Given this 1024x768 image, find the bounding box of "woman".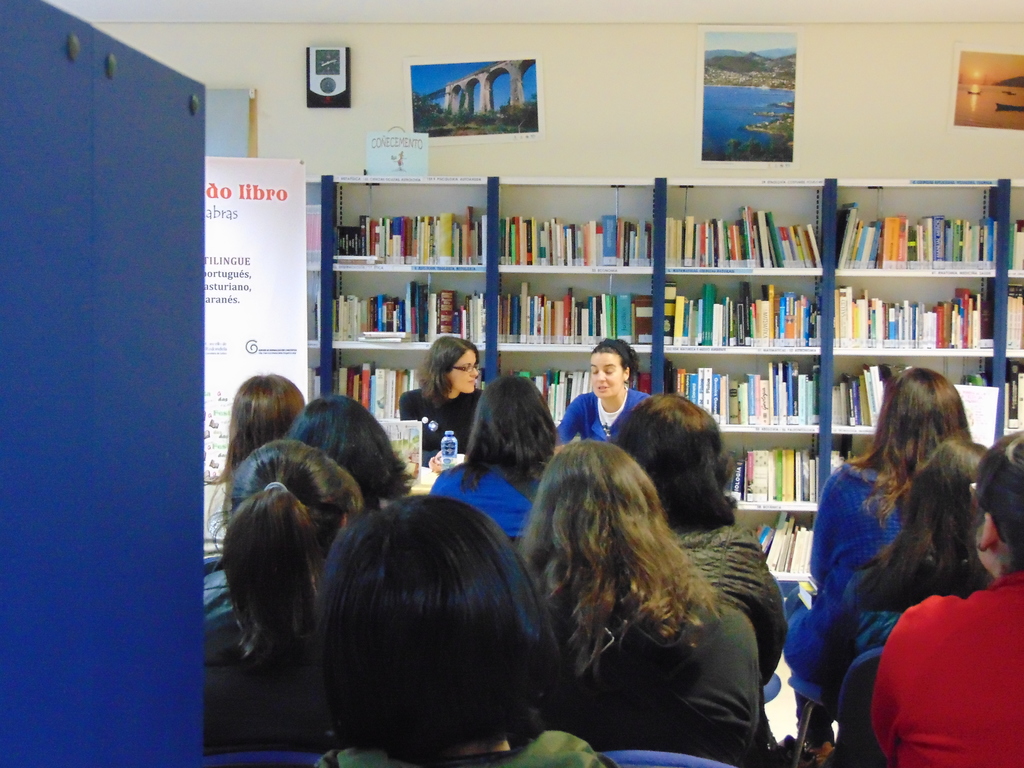
locate(555, 340, 657, 463).
